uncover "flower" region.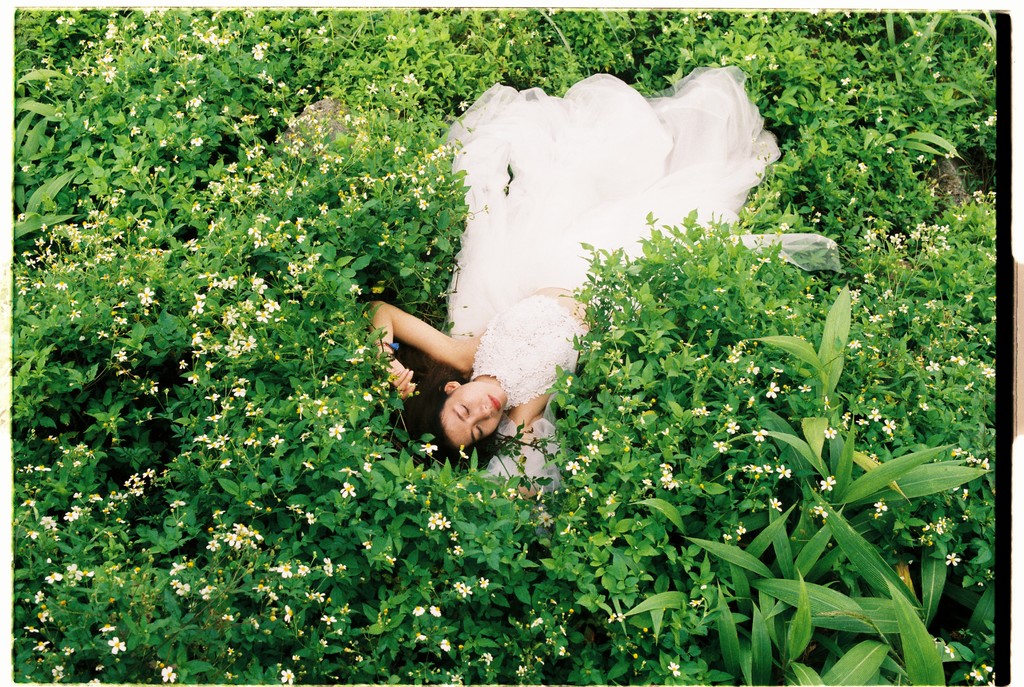
Uncovered: {"left": 841, "top": 78, "right": 854, "bottom": 87}.
